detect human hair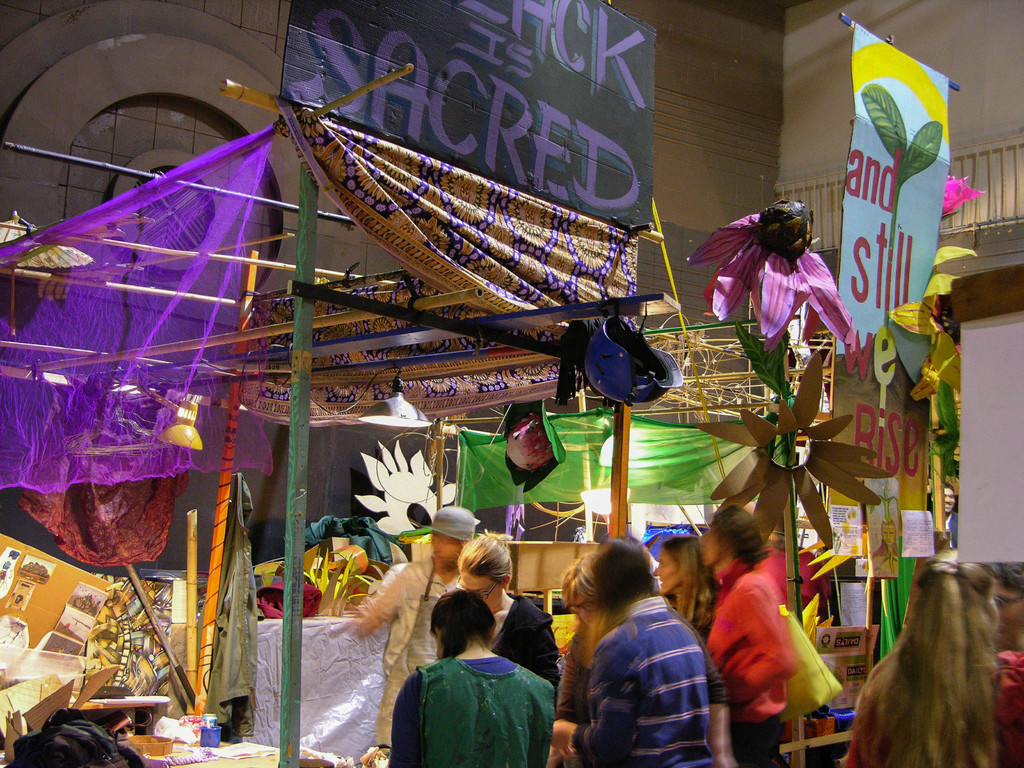
x1=563 y1=547 x2=591 y2=667
